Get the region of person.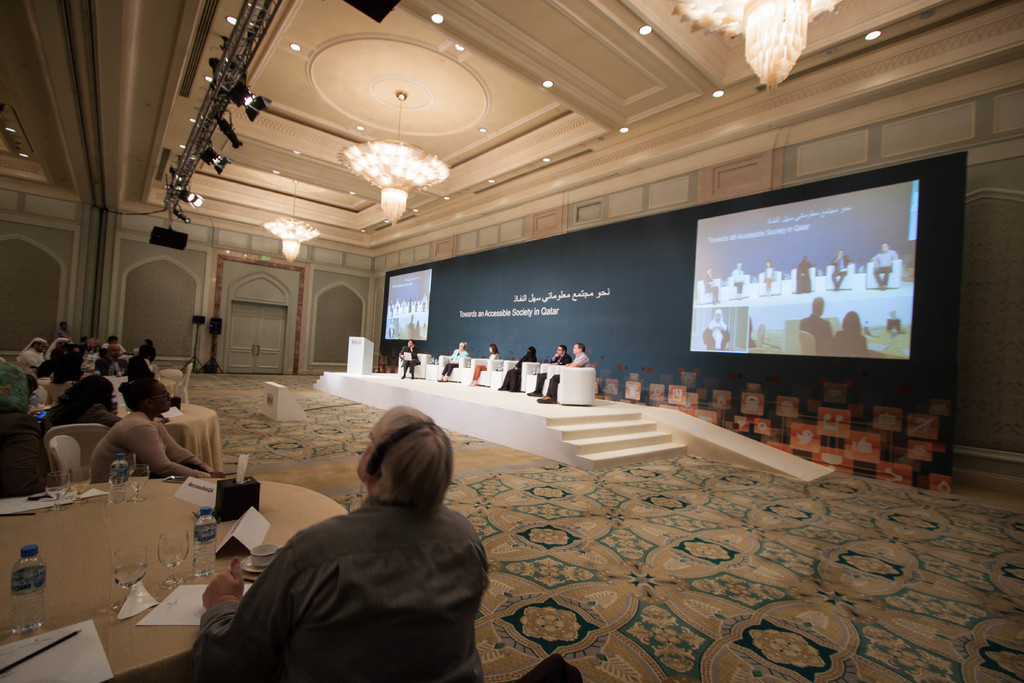
(left=189, top=407, right=489, bottom=682).
